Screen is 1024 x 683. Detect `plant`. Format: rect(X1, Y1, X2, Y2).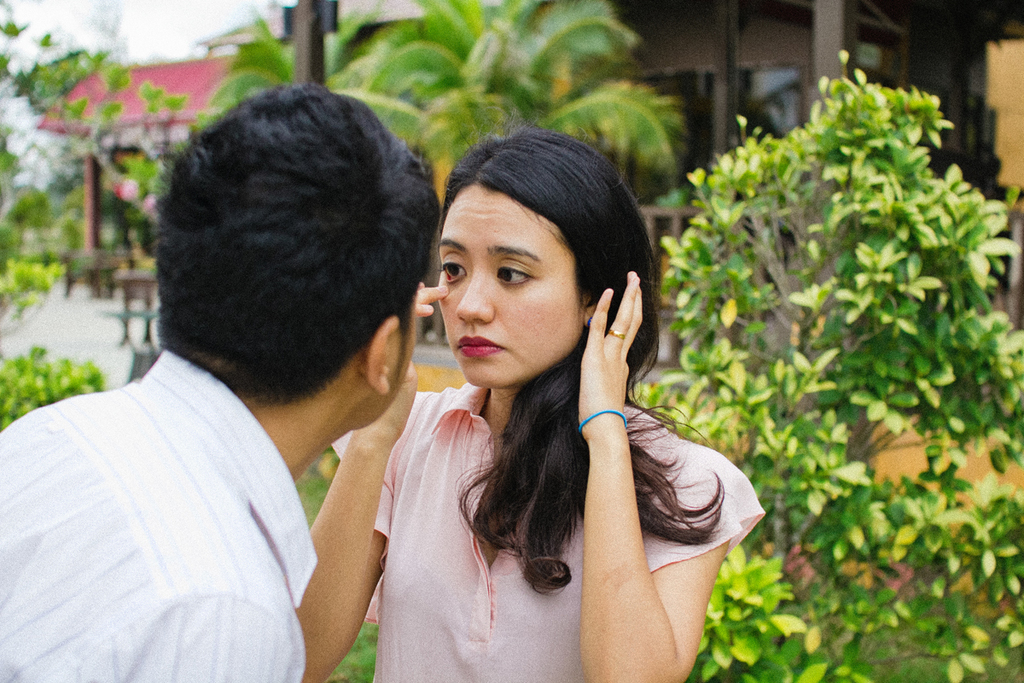
rect(0, 337, 104, 427).
